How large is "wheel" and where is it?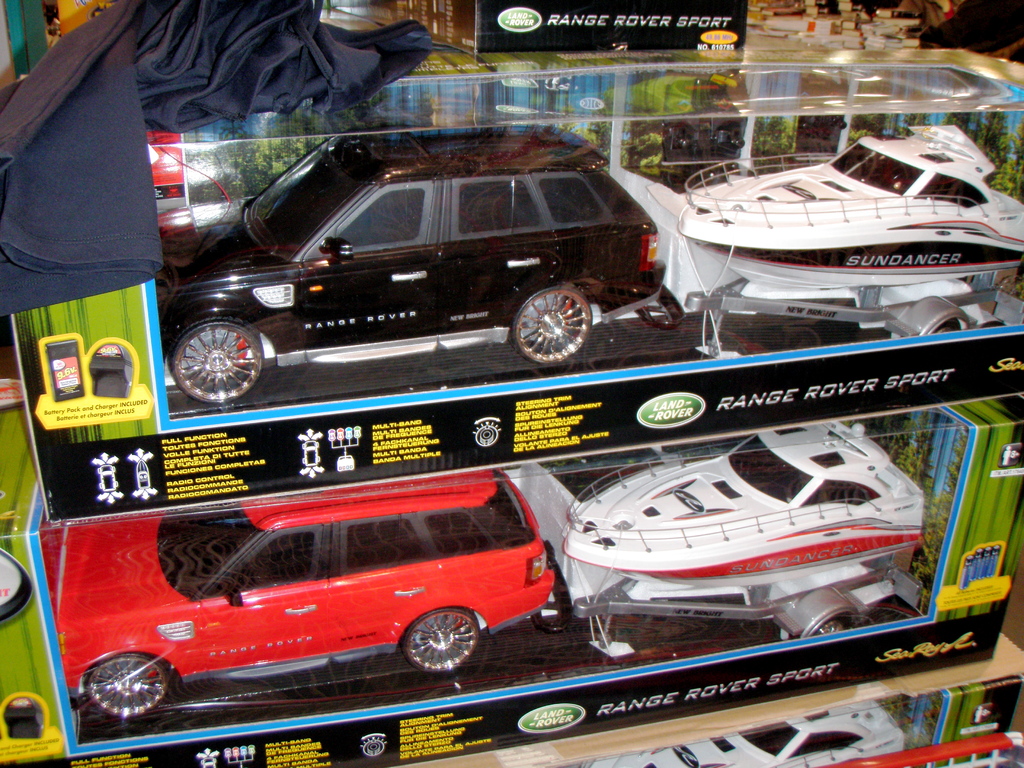
Bounding box: (785, 581, 868, 664).
